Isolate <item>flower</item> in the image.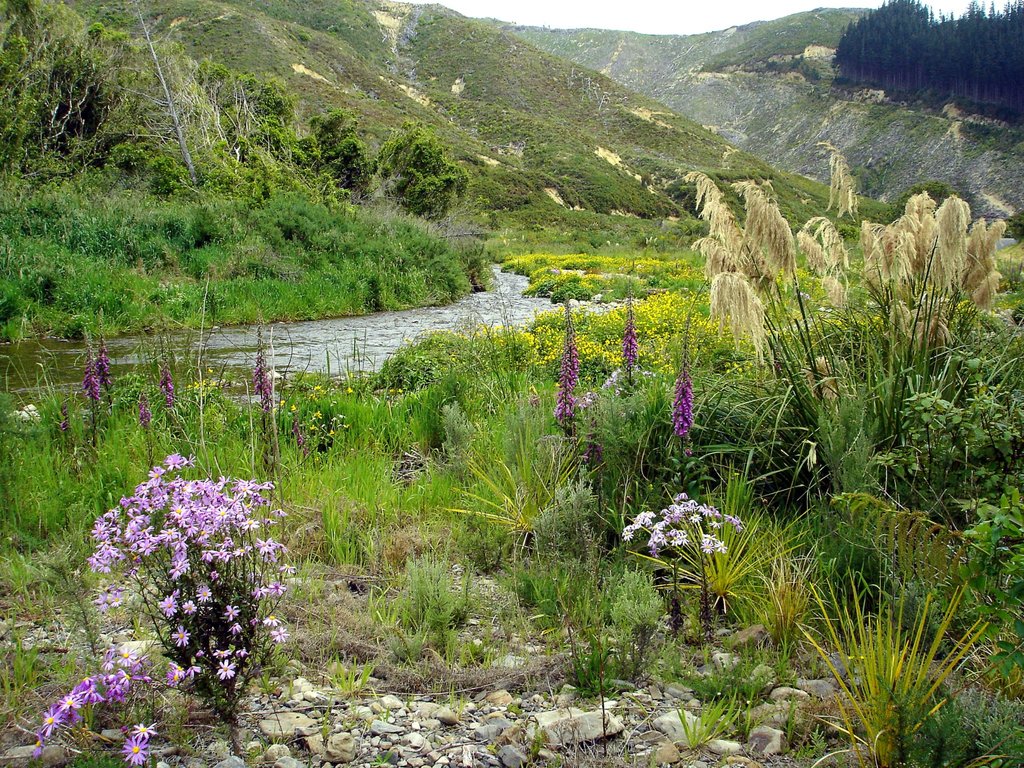
Isolated region: box=[82, 330, 113, 399].
